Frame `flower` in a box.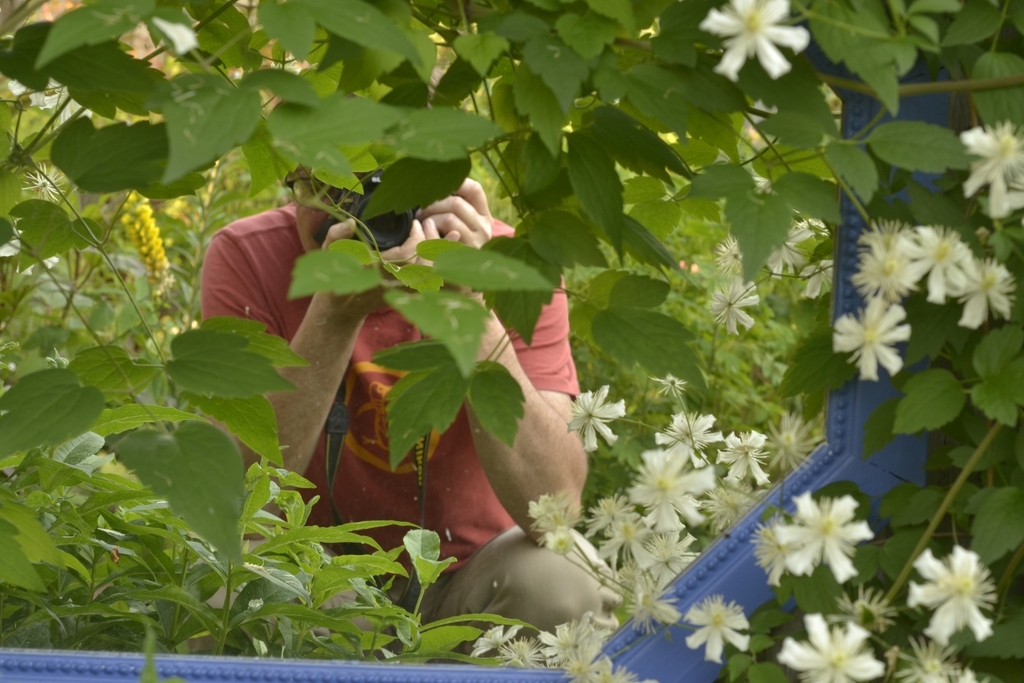
region(953, 120, 1023, 220).
